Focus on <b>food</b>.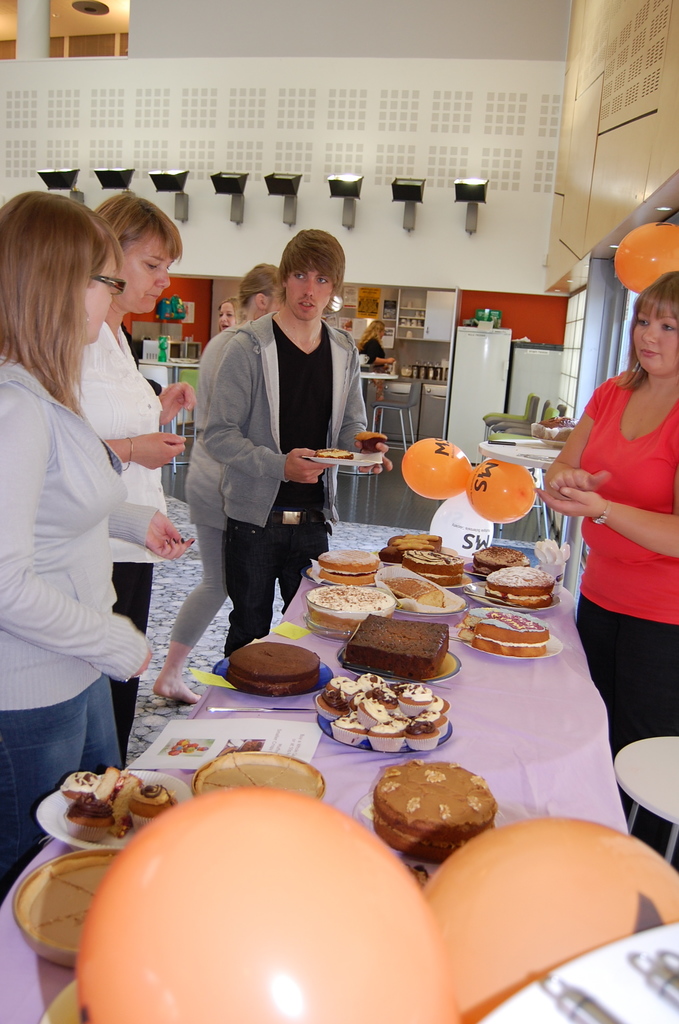
Focused at <bbox>355, 769, 498, 870</bbox>.
